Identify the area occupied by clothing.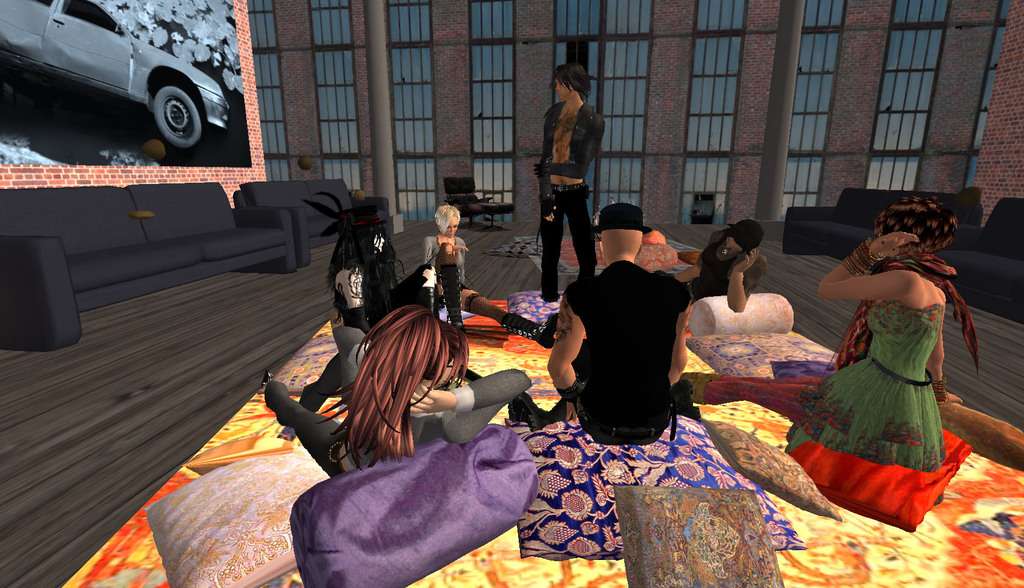
Area: <box>823,230,964,463</box>.
